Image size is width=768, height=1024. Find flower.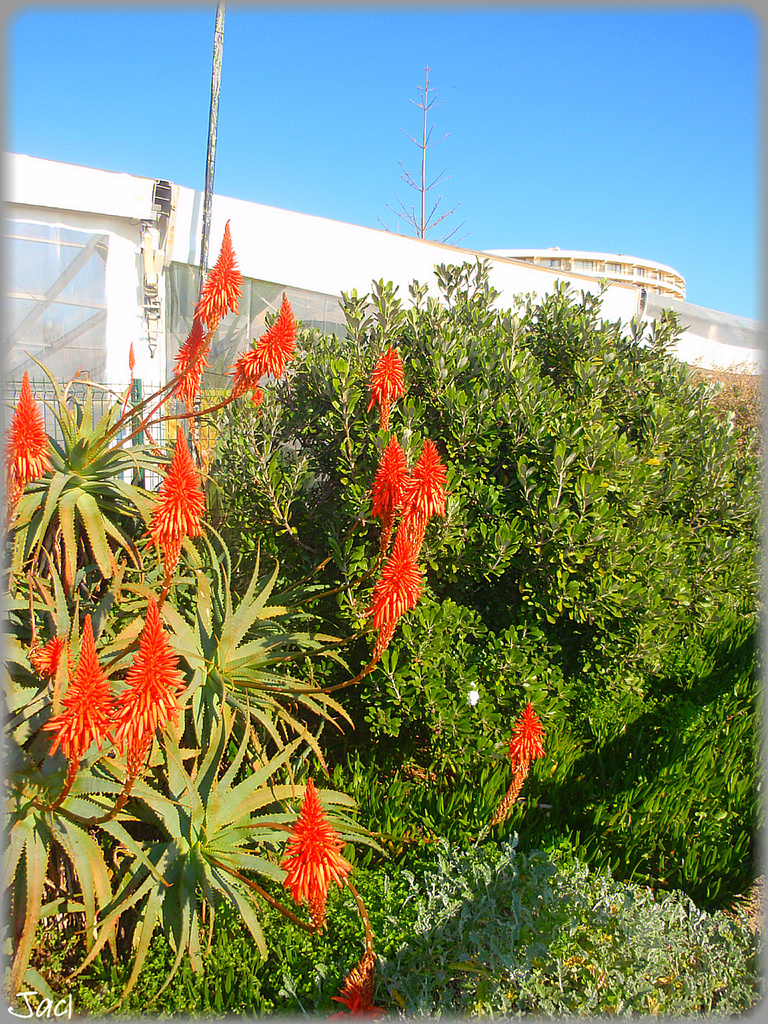
(x1=41, y1=606, x2=119, y2=763).
